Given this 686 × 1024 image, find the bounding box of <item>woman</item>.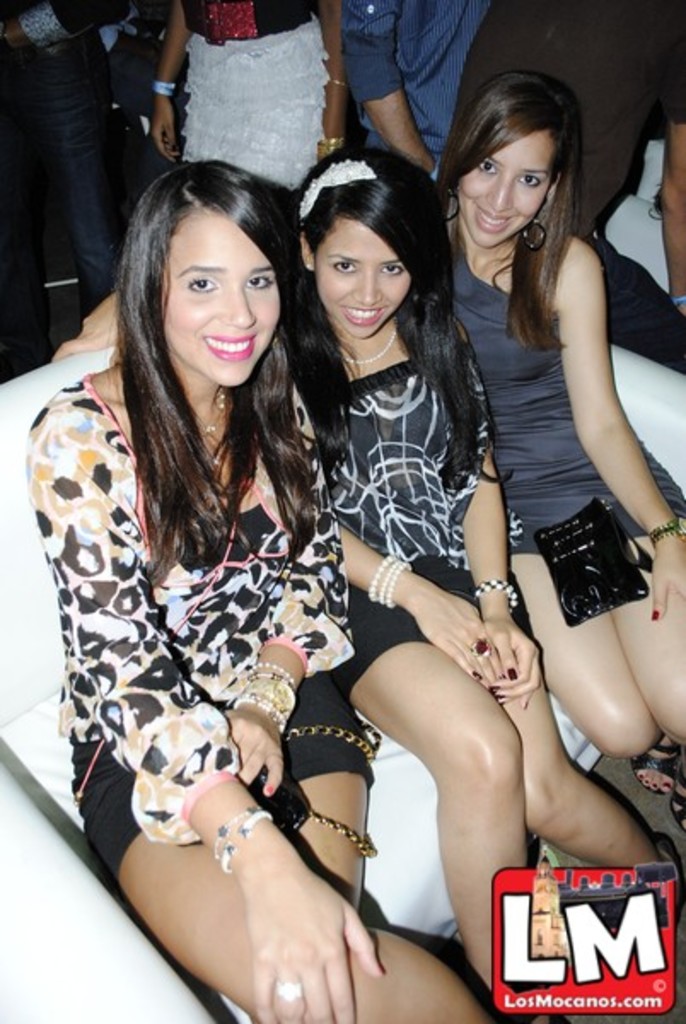
(423,65,684,804).
